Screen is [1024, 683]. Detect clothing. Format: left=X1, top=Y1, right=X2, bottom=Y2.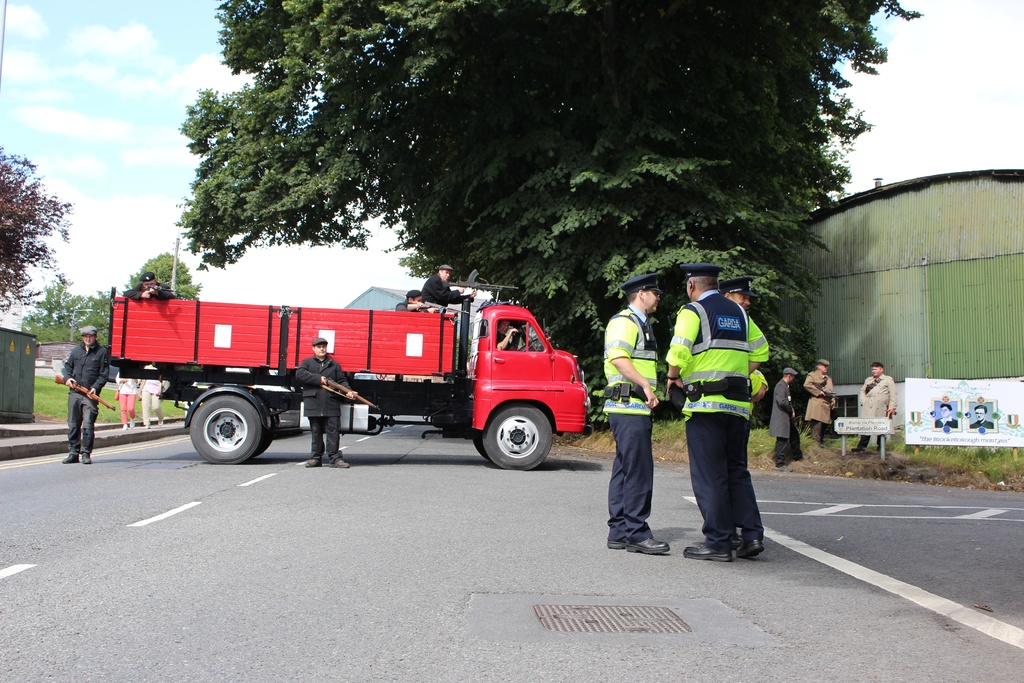
left=296, top=348, right=359, bottom=458.
